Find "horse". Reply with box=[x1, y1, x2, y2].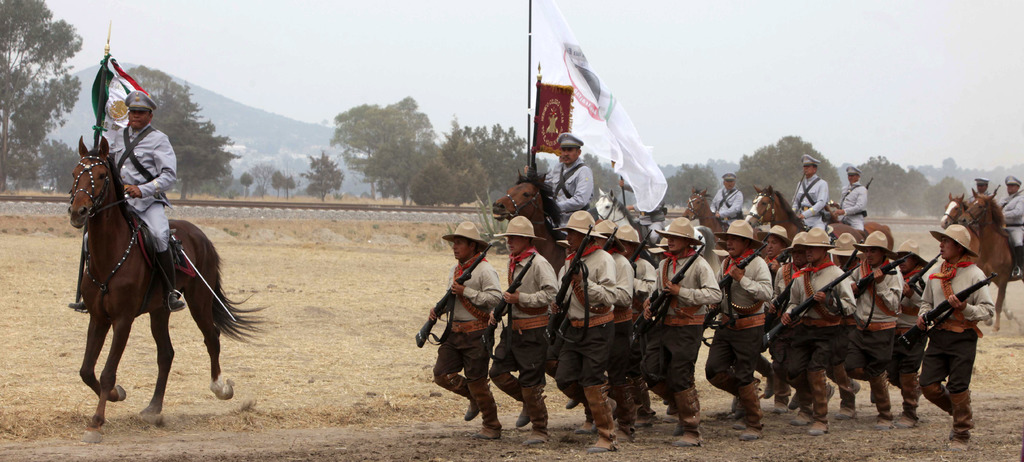
box=[492, 170, 566, 277].
